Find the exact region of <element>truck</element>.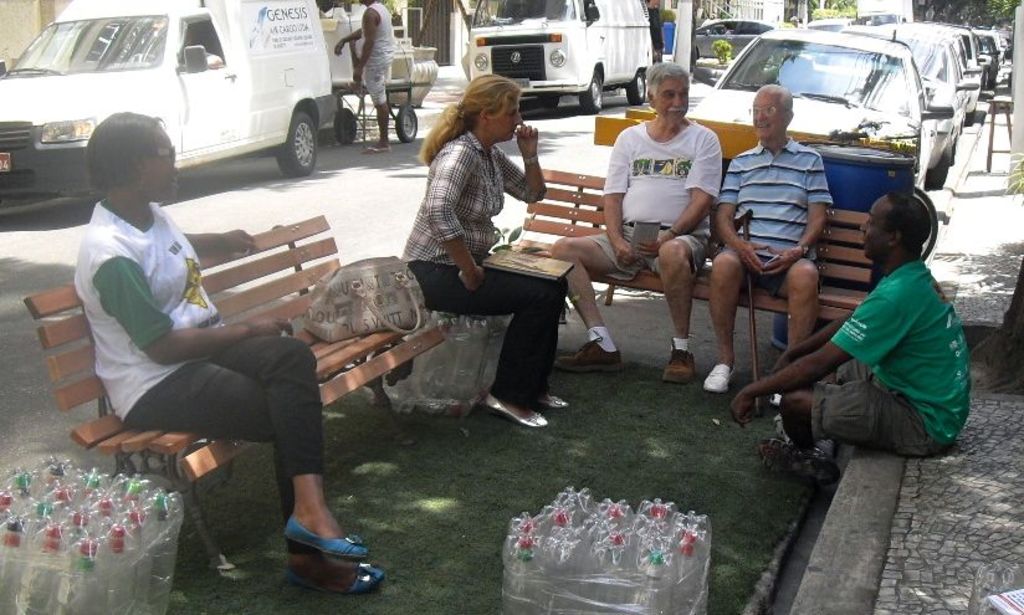
Exact region: [x1=854, y1=9, x2=908, y2=27].
